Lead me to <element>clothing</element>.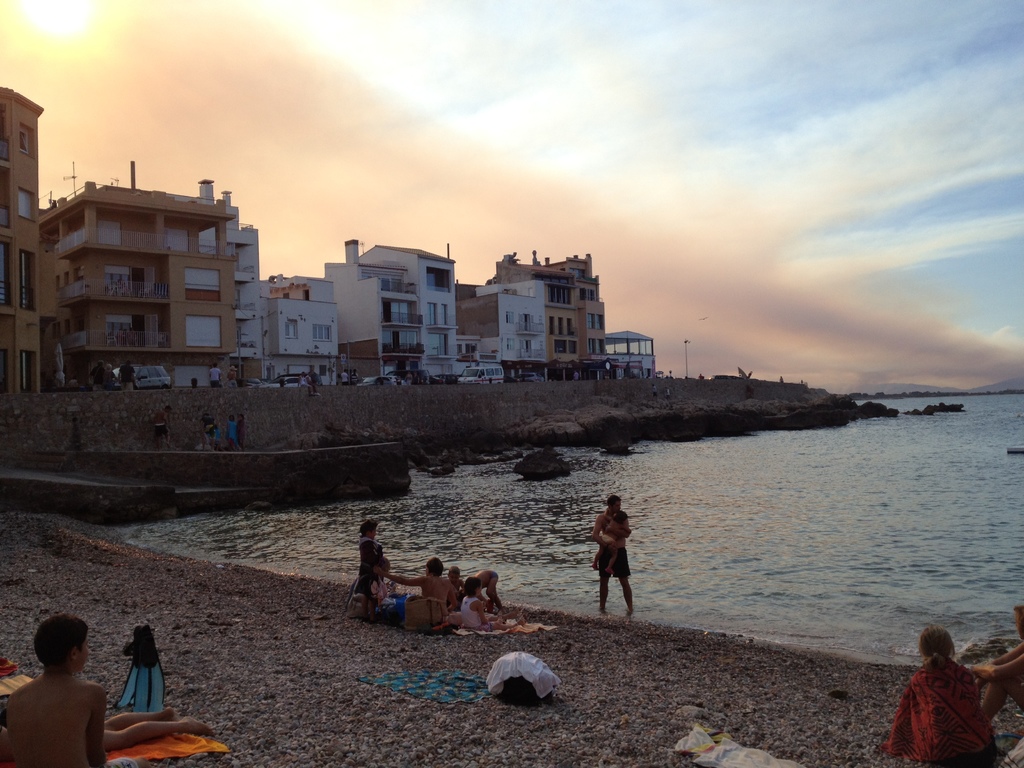
Lead to bbox=[902, 640, 984, 758].
